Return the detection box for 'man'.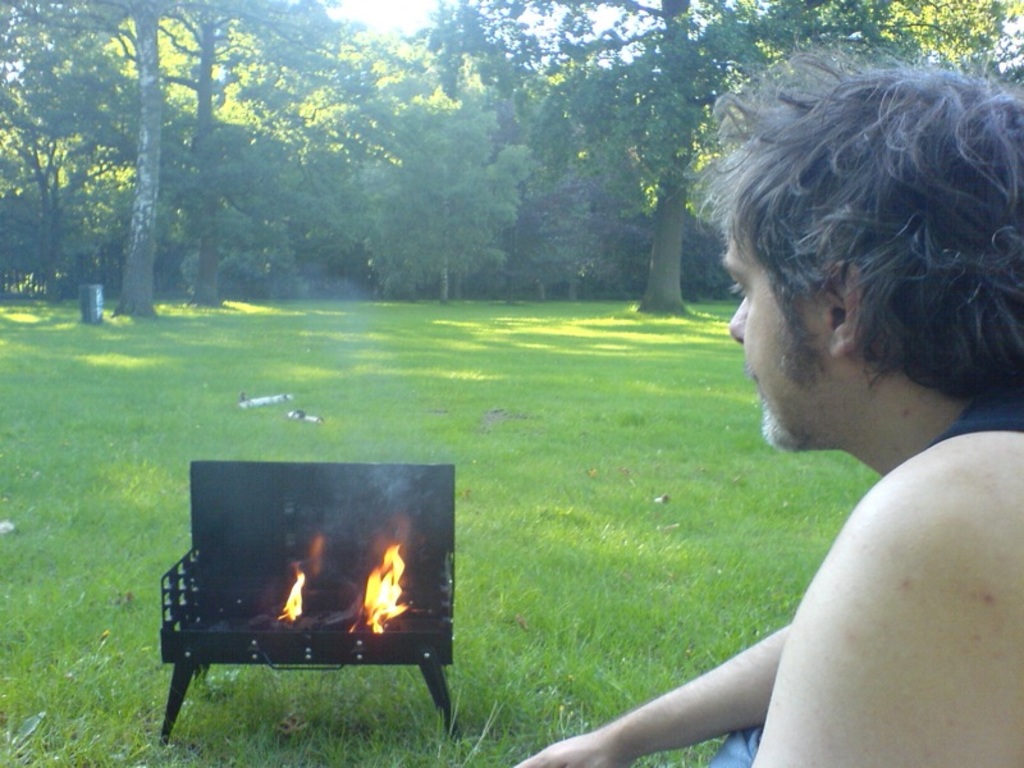
<region>508, 22, 1023, 767</region>.
